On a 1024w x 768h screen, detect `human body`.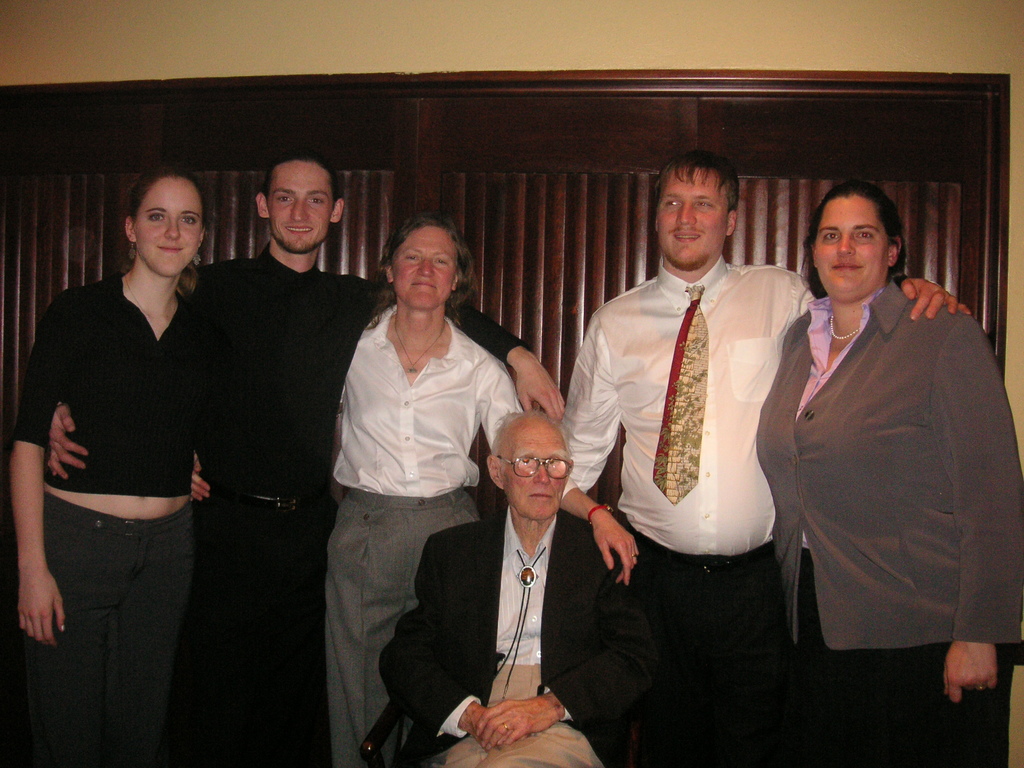
pyautogui.locateOnScreen(32, 166, 215, 767).
